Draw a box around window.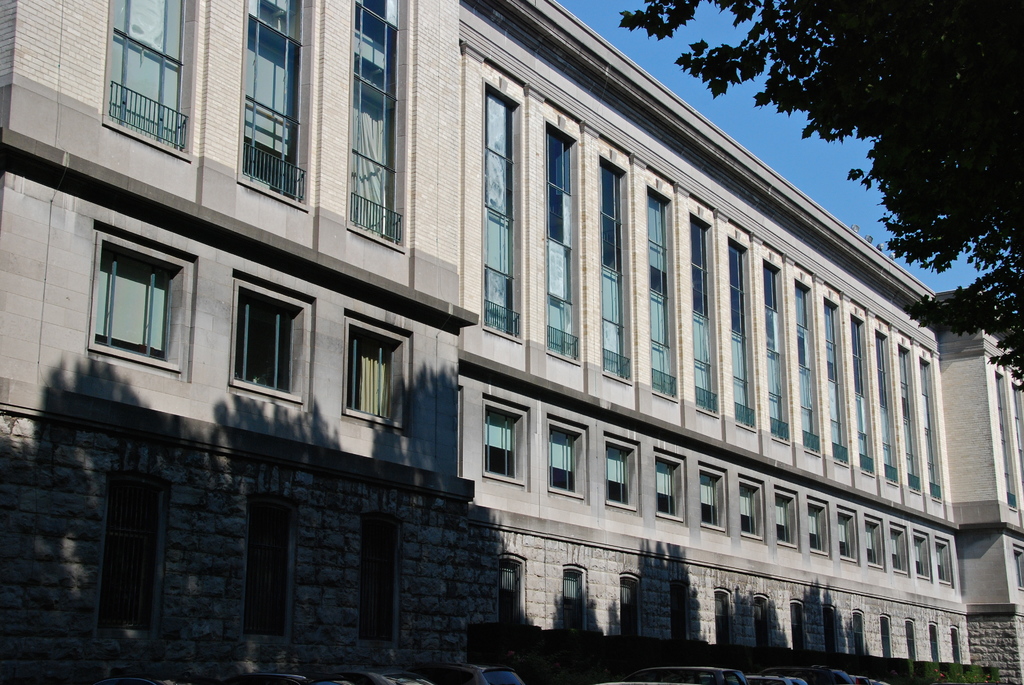
pyautogui.locateOnScreen(927, 362, 945, 503).
